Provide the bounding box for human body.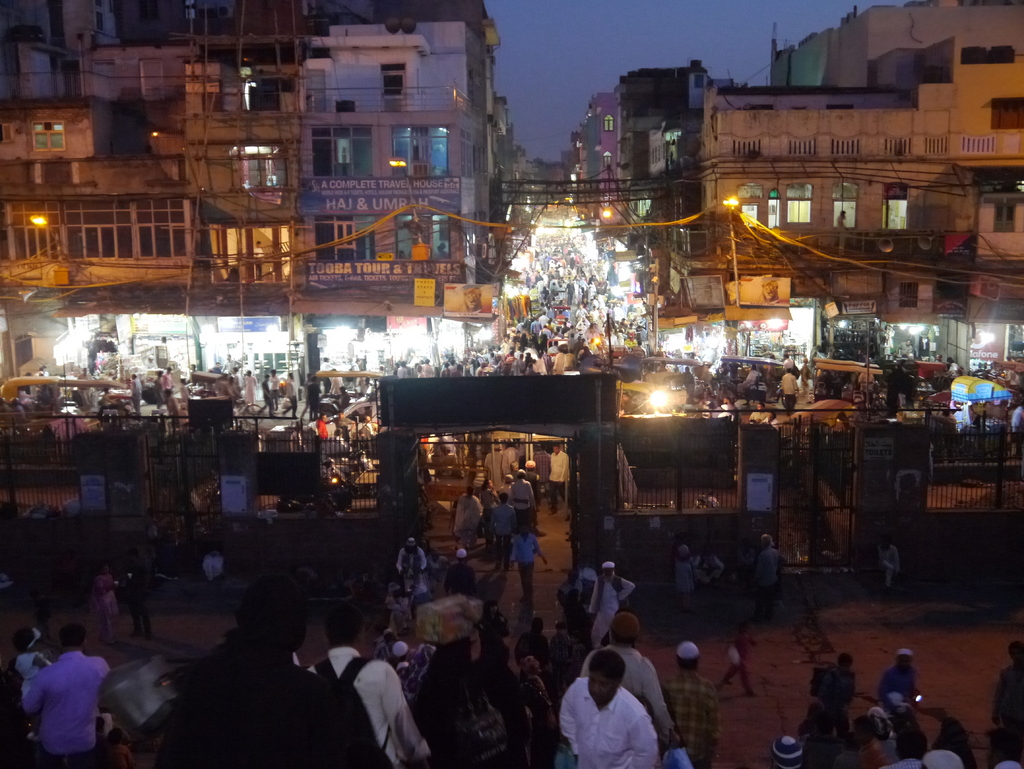
detection(723, 396, 735, 420).
